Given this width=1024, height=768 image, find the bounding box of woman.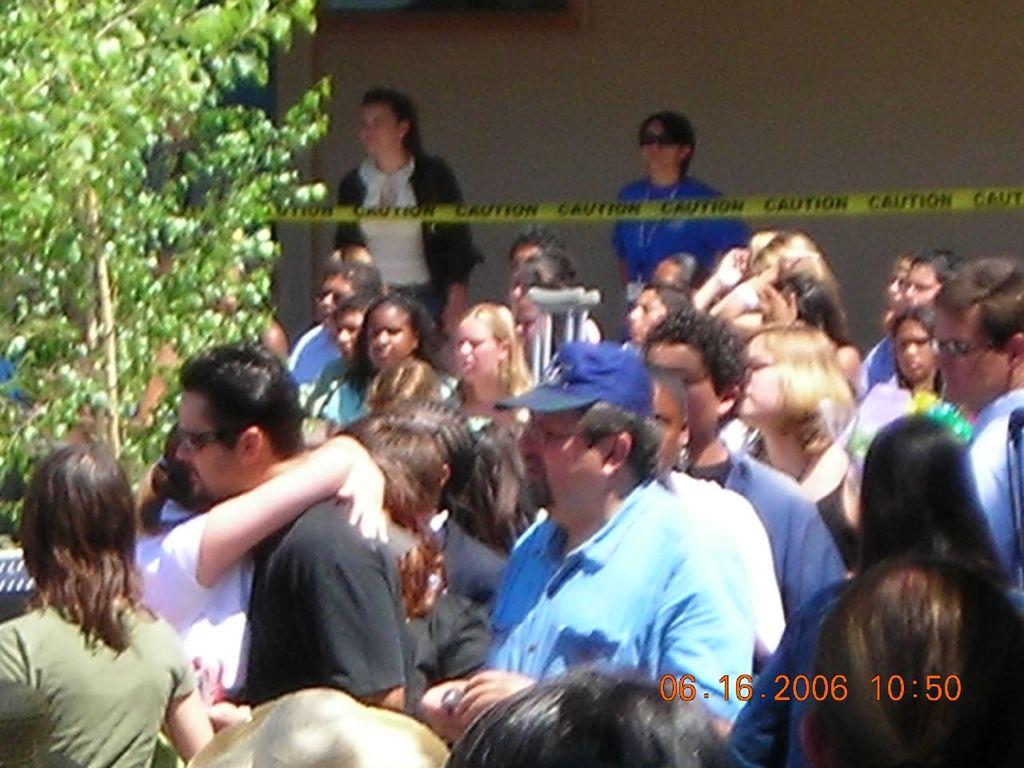
crop(727, 410, 1014, 766).
